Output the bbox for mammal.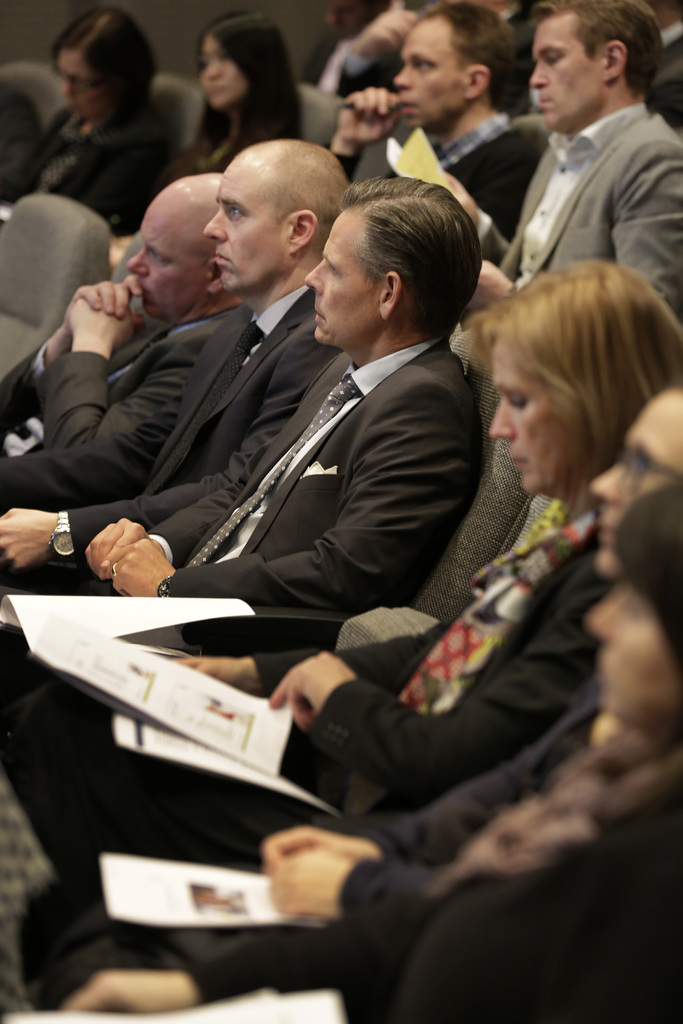
x1=61 y1=478 x2=682 y2=1023.
